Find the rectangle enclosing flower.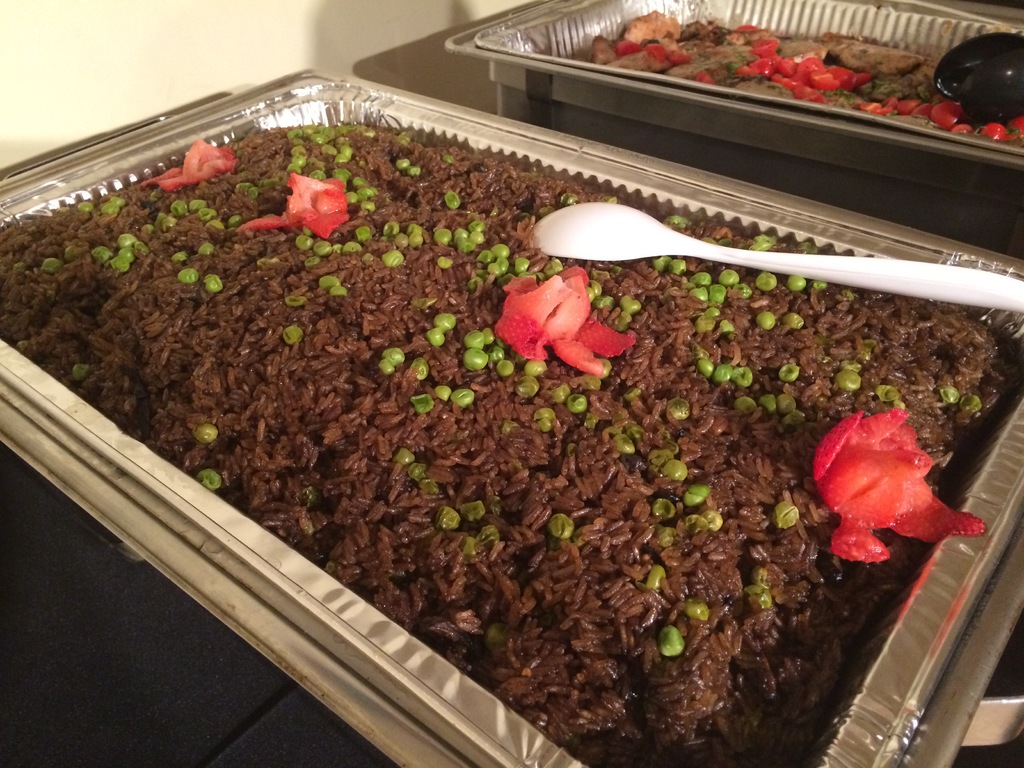
left=808, top=395, right=955, bottom=576.
